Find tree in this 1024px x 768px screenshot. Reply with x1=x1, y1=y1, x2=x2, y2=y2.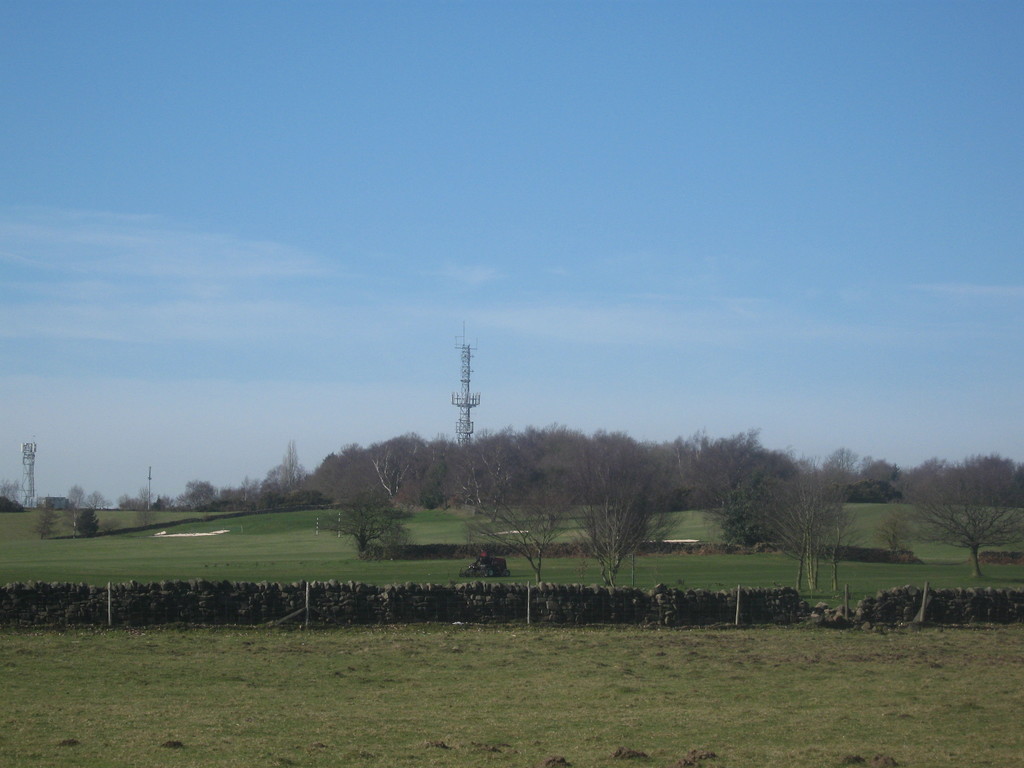
x1=821, y1=477, x2=893, y2=512.
